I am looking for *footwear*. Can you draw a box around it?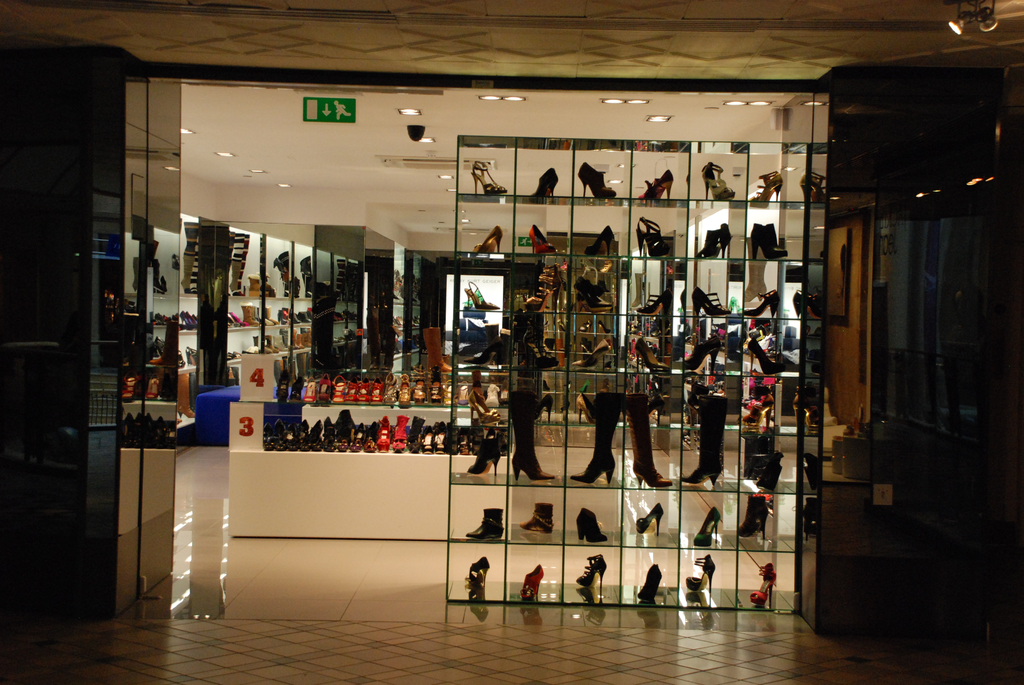
Sure, the bounding box is <region>361, 418, 380, 455</region>.
